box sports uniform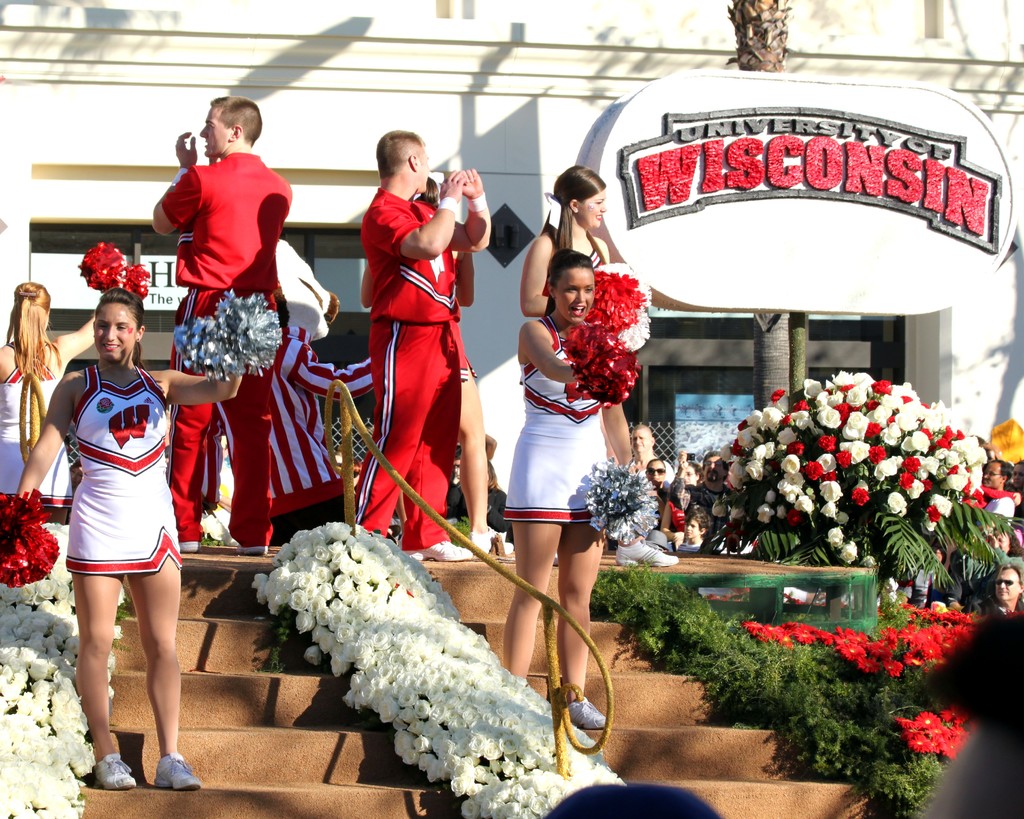
x1=367, y1=189, x2=470, y2=556
